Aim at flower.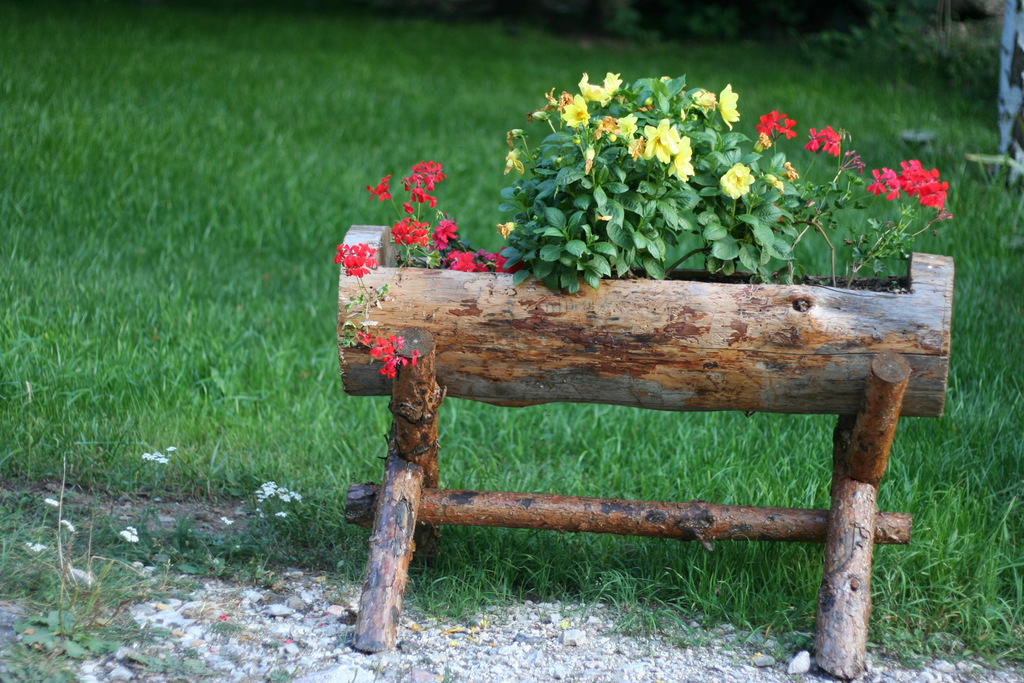
Aimed at {"x1": 366, "y1": 174, "x2": 394, "y2": 198}.
